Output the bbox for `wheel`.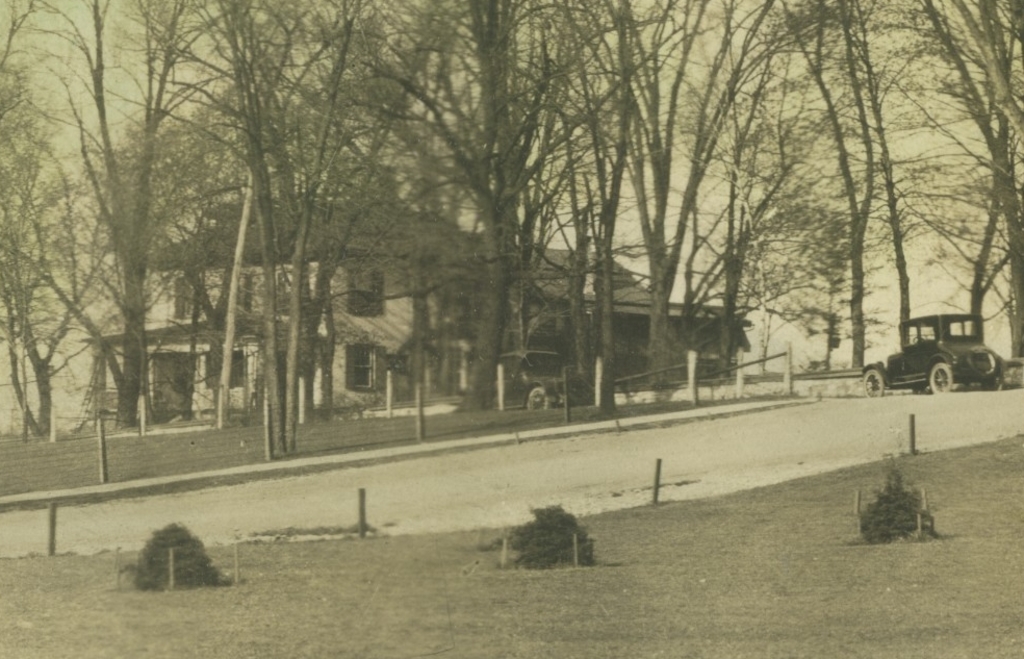
region(971, 350, 999, 377).
